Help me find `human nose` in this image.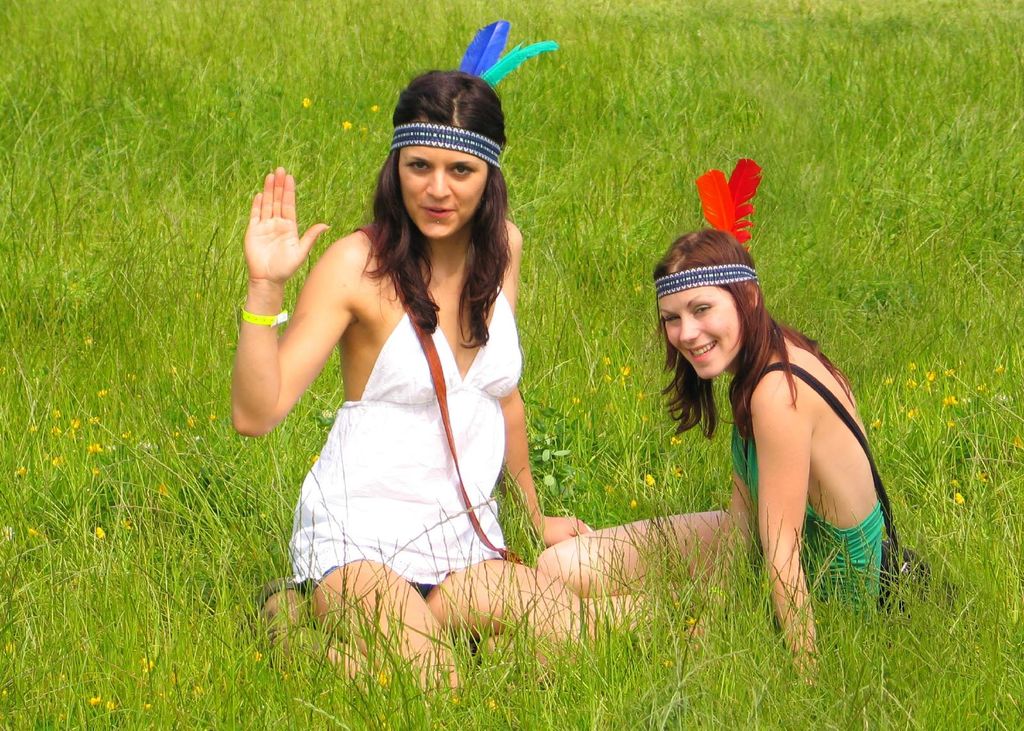
Found it: bbox=(426, 166, 451, 198).
